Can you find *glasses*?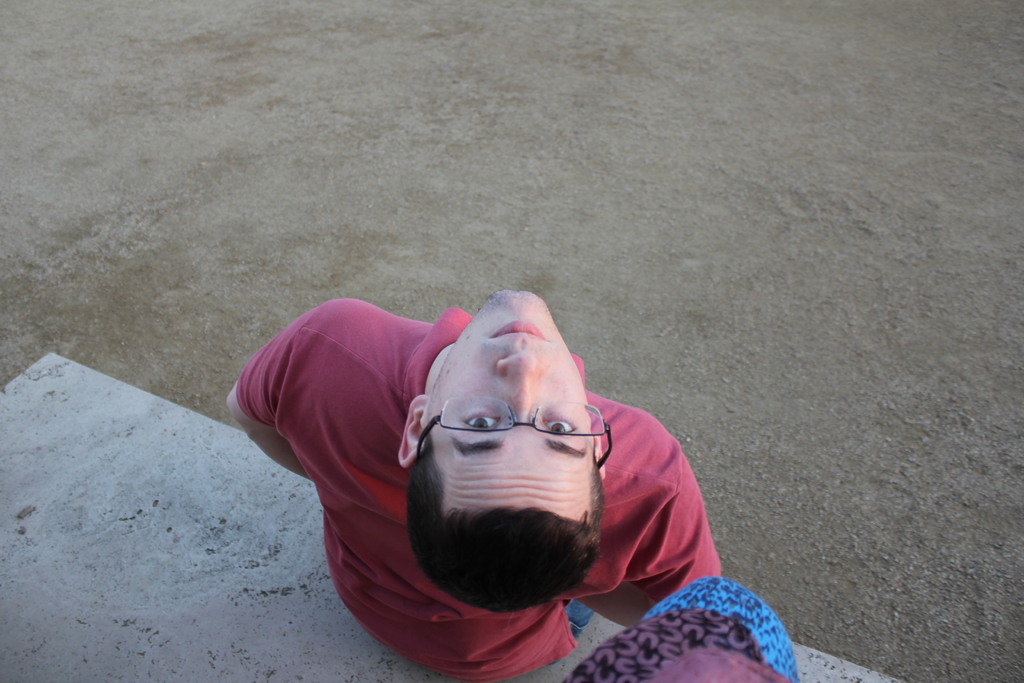
Yes, bounding box: <box>410,397,616,472</box>.
